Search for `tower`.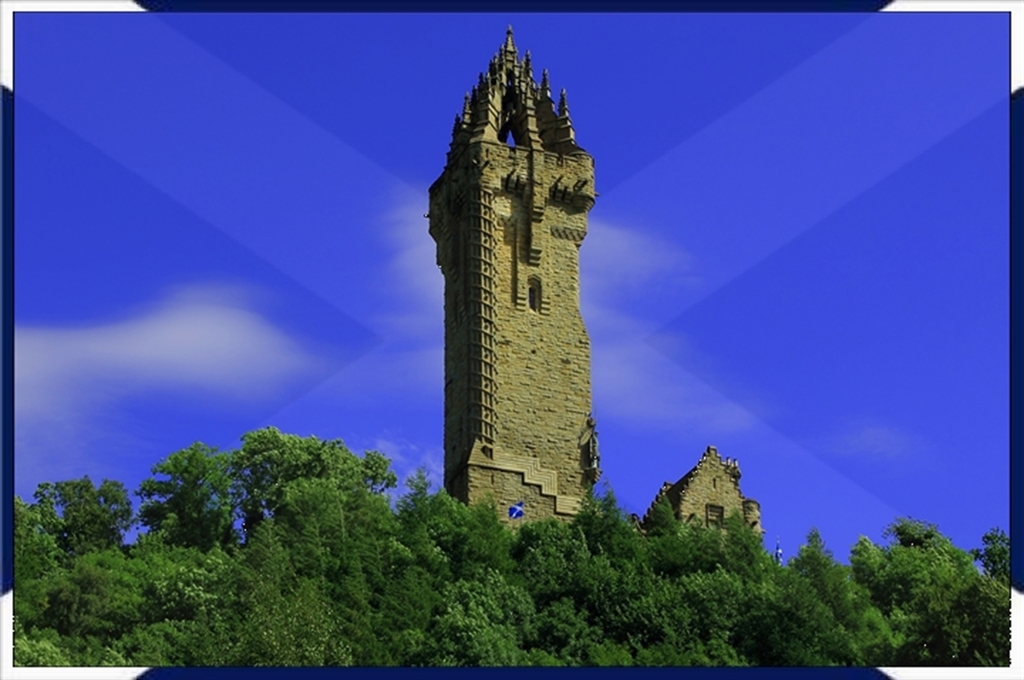
Found at <region>424, 22, 604, 531</region>.
